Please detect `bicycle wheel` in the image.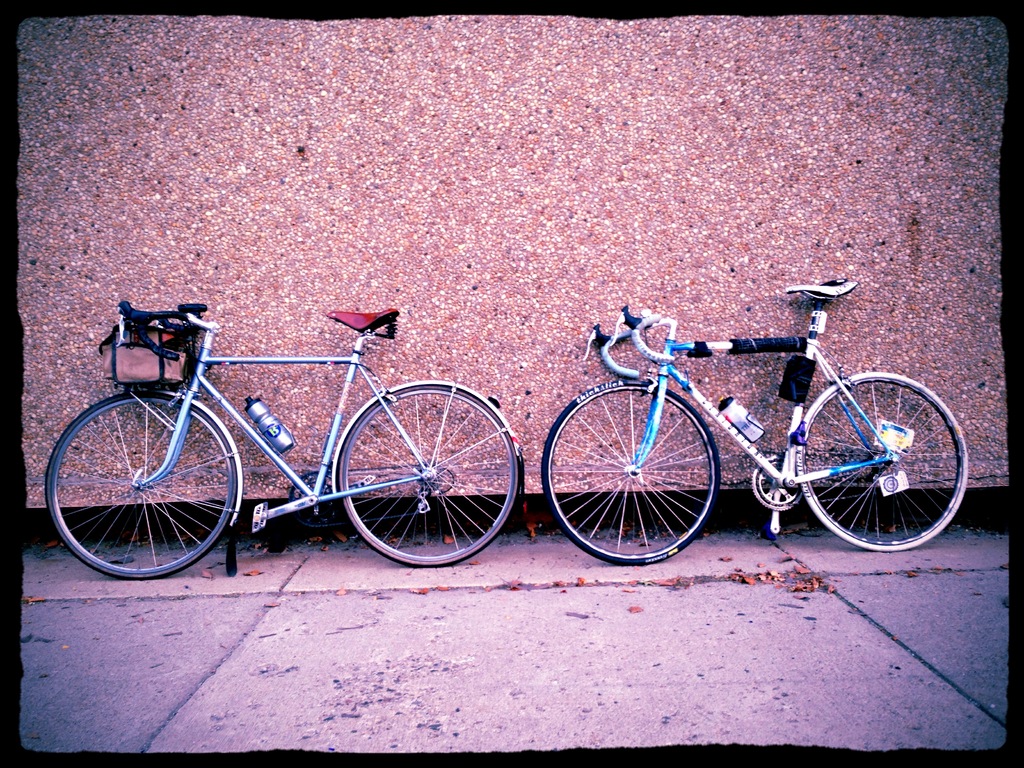
Rect(51, 392, 235, 581).
